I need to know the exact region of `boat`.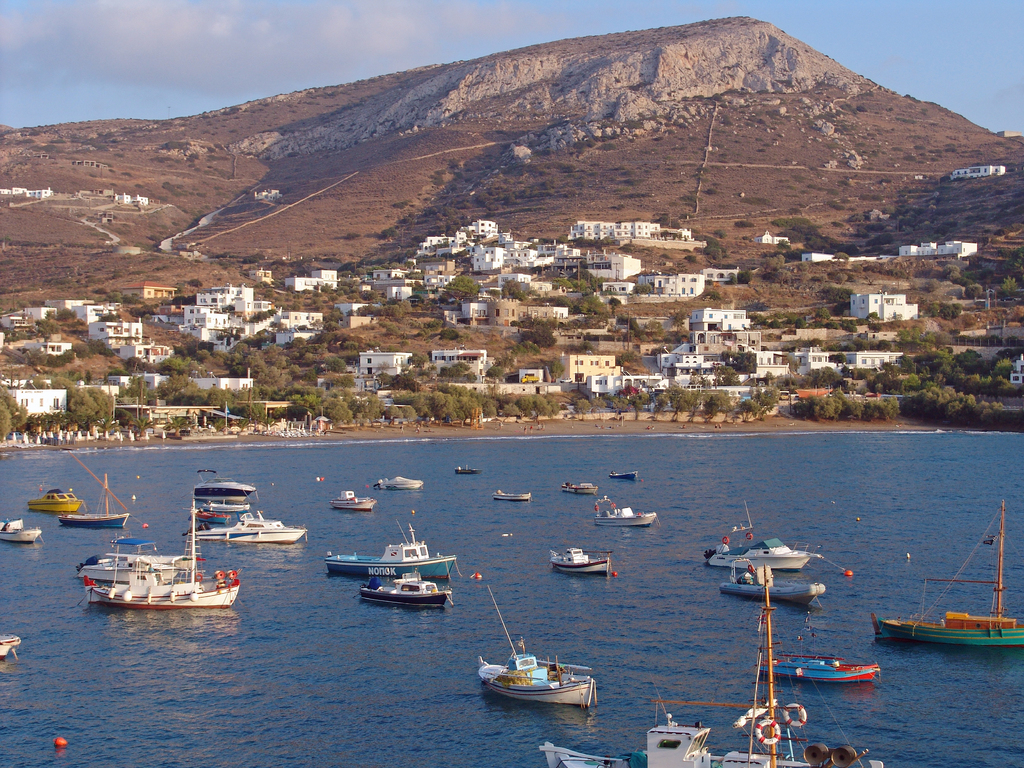
Region: detection(612, 468, 639, 482).
